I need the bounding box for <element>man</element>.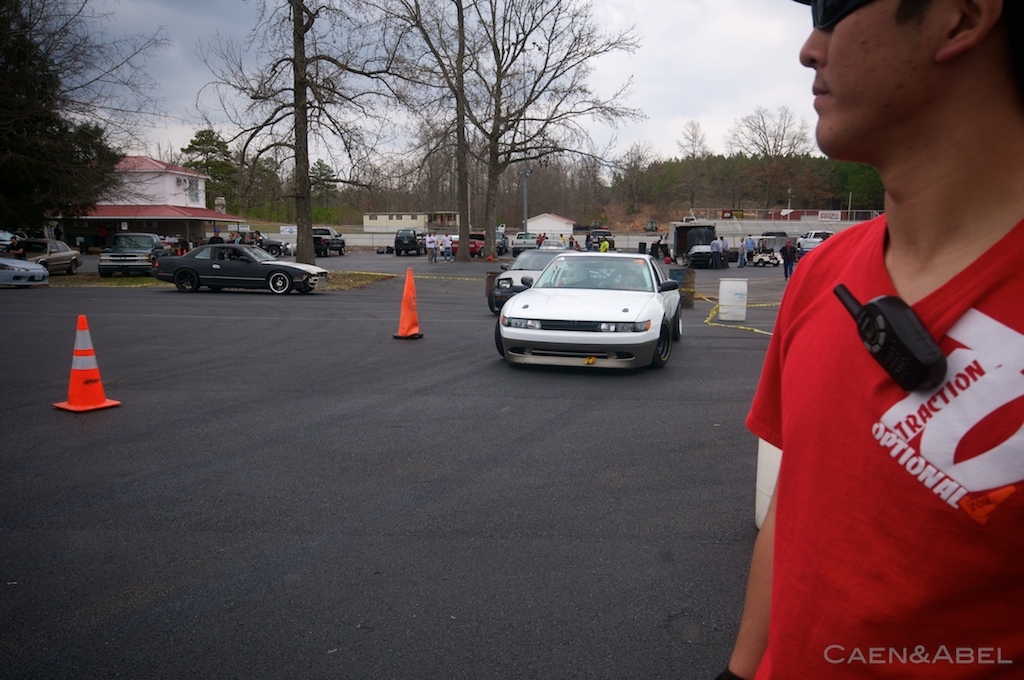
Here it is: bbox=(437, 229, 456, 267).
